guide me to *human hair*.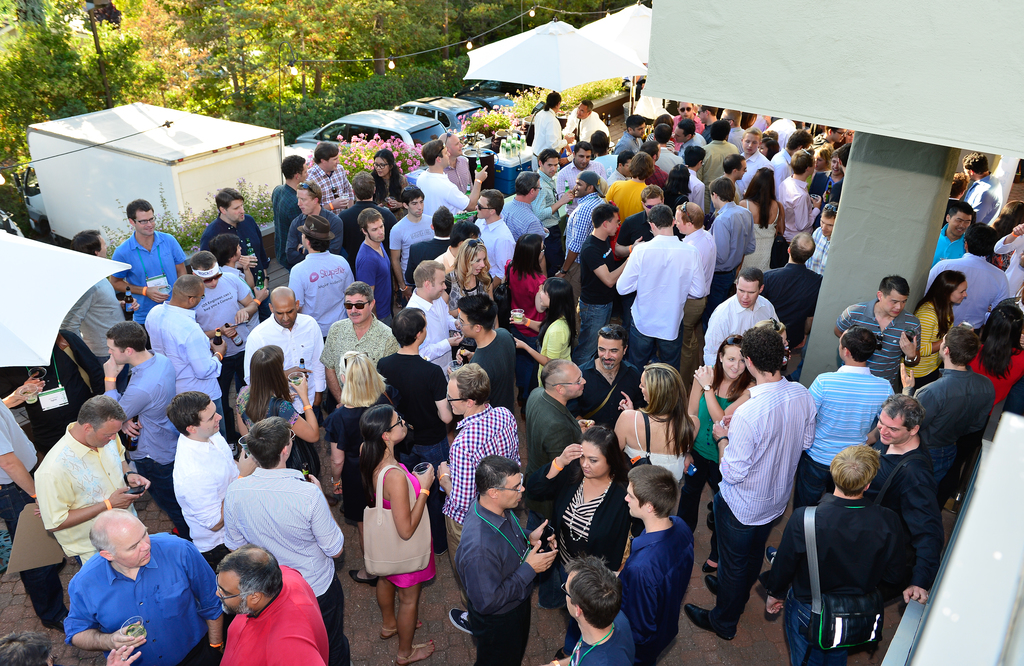
Guidance: box(359, 209, 383, 244).
